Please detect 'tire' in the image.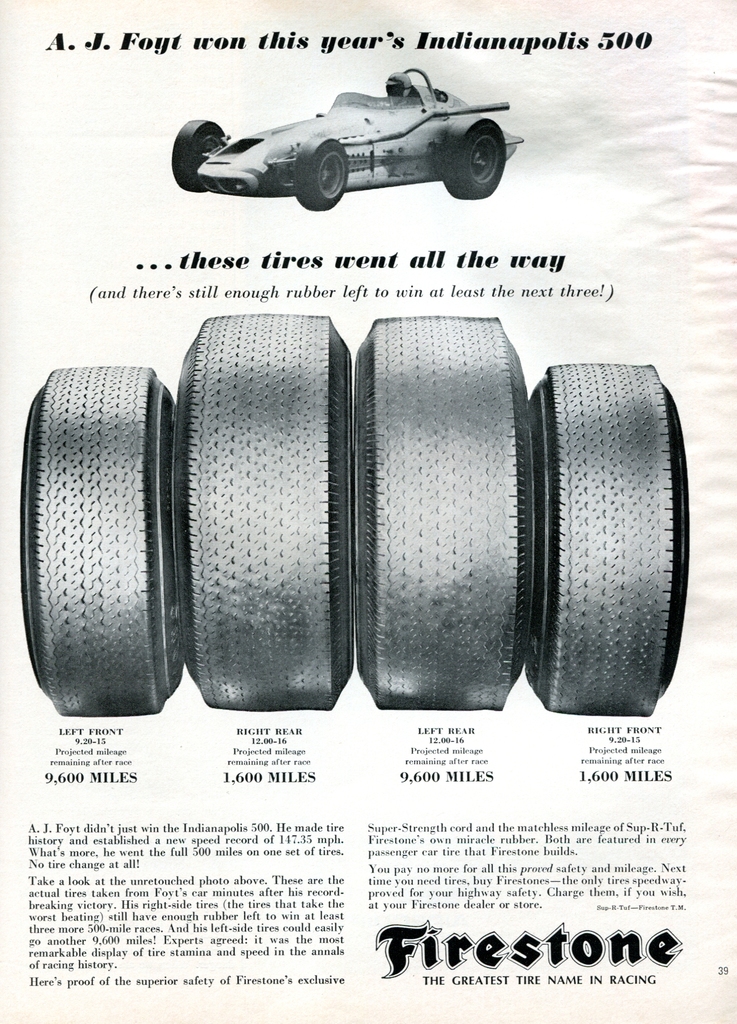
region(170, 125, 221, 192).
